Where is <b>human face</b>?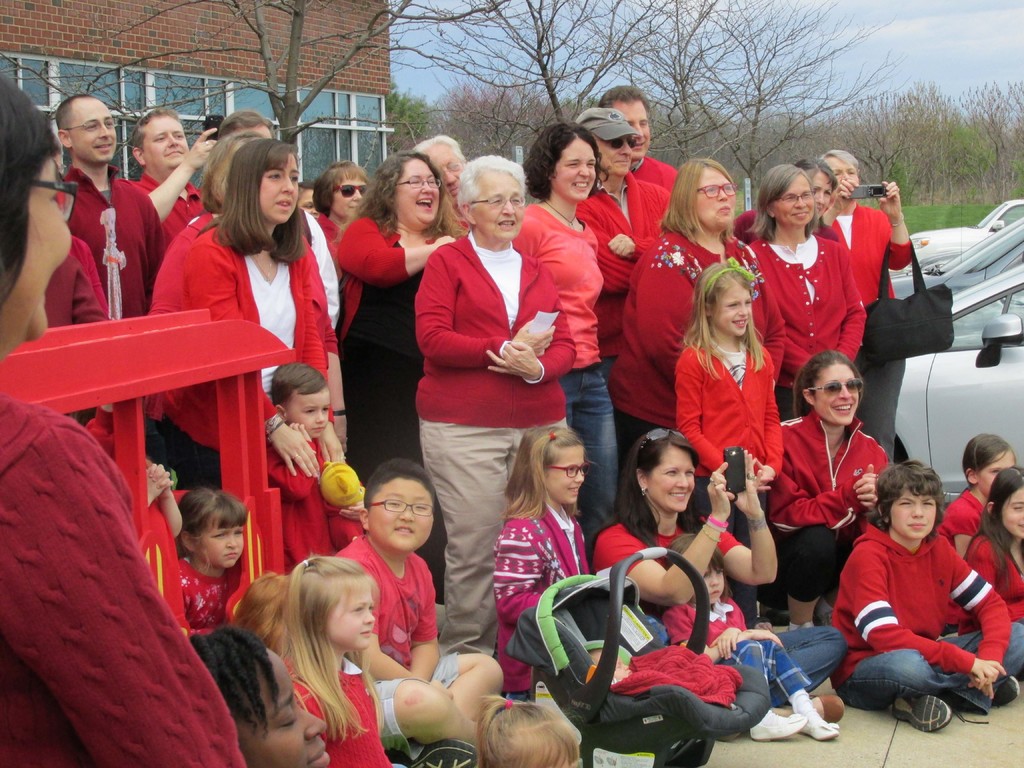
BBox(472, 170, 523, 241).
